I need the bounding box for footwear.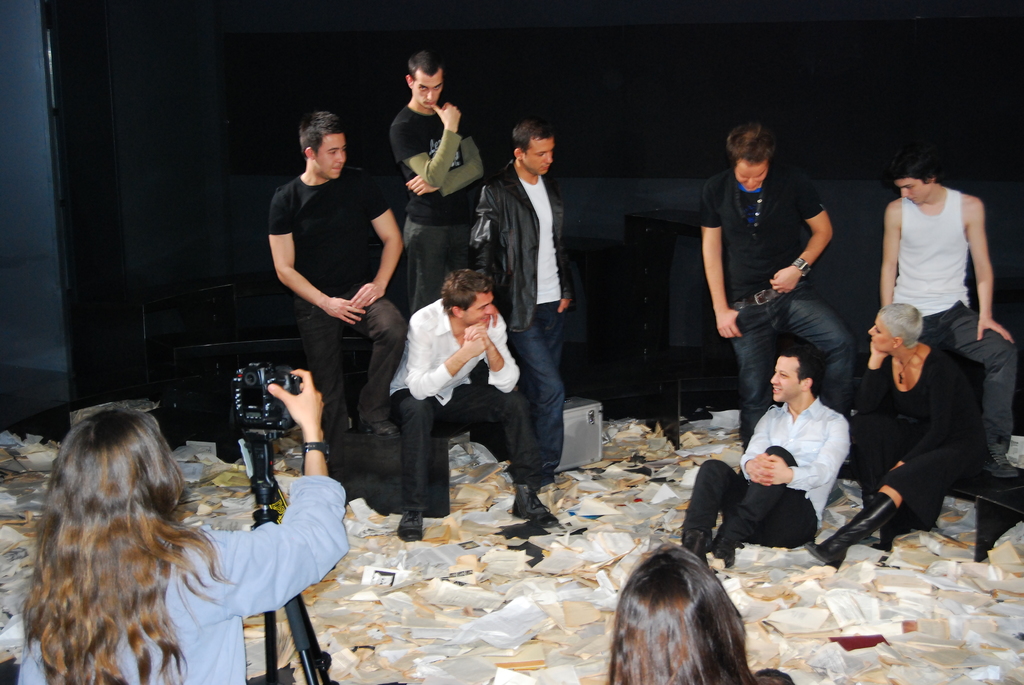
Here it is: x1=706 y1=527 x2=744 y2=572.
